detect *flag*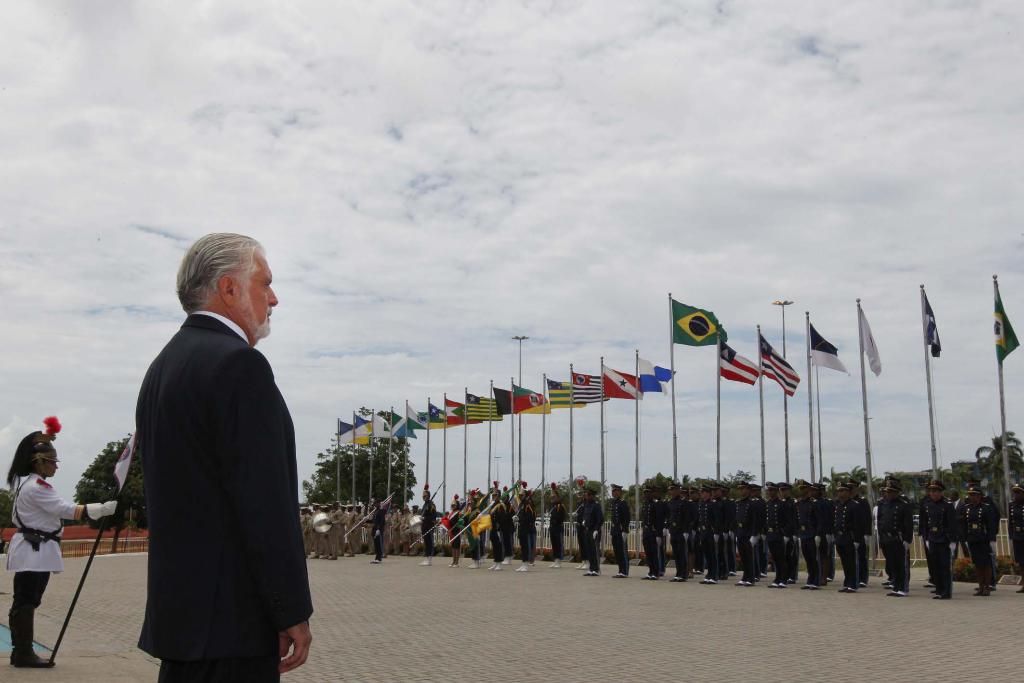
bbox=[461, 390, 502, 420]
